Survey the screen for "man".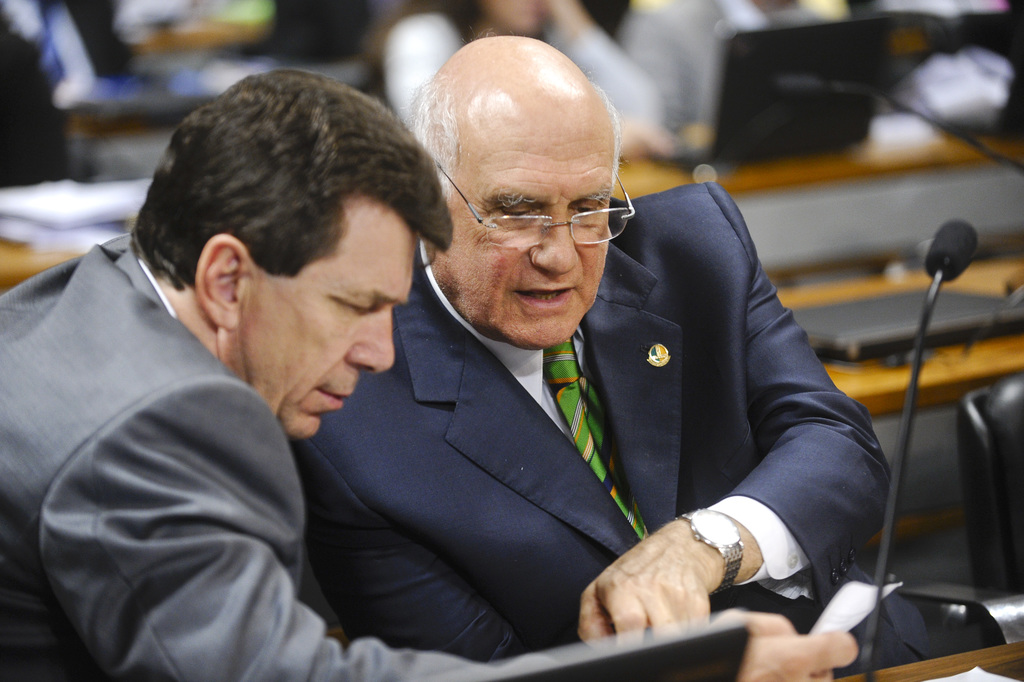
Survey found: {"x1": 0, "y1": 72, "x2": 847, "y2": 681}.
